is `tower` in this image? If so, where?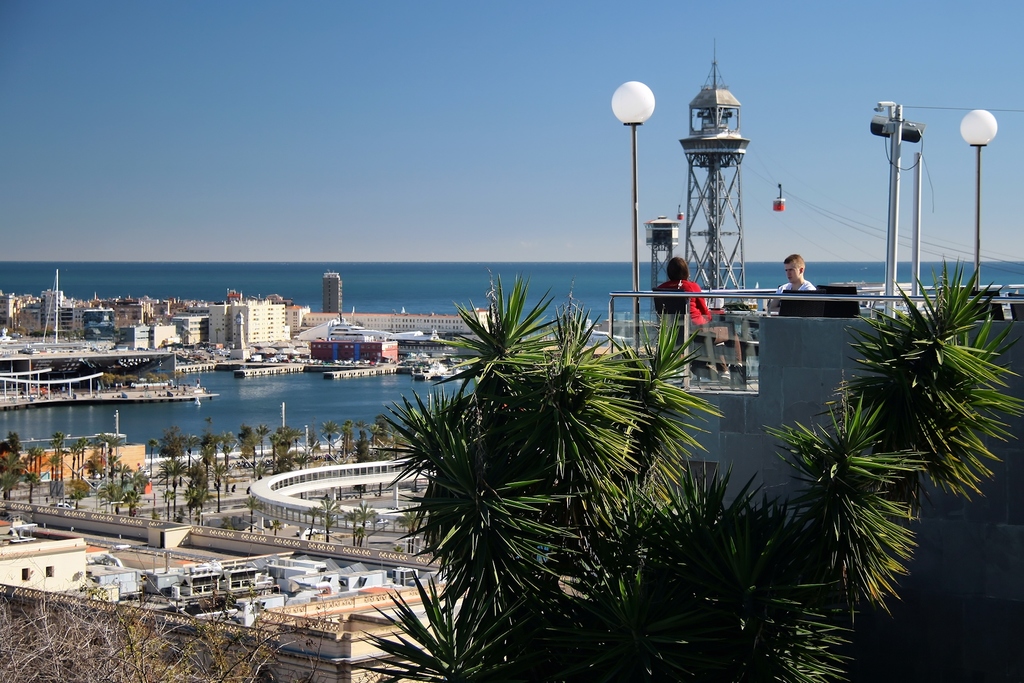
Yes, at [x1=83, y1=308, x2=118, y2=334].
